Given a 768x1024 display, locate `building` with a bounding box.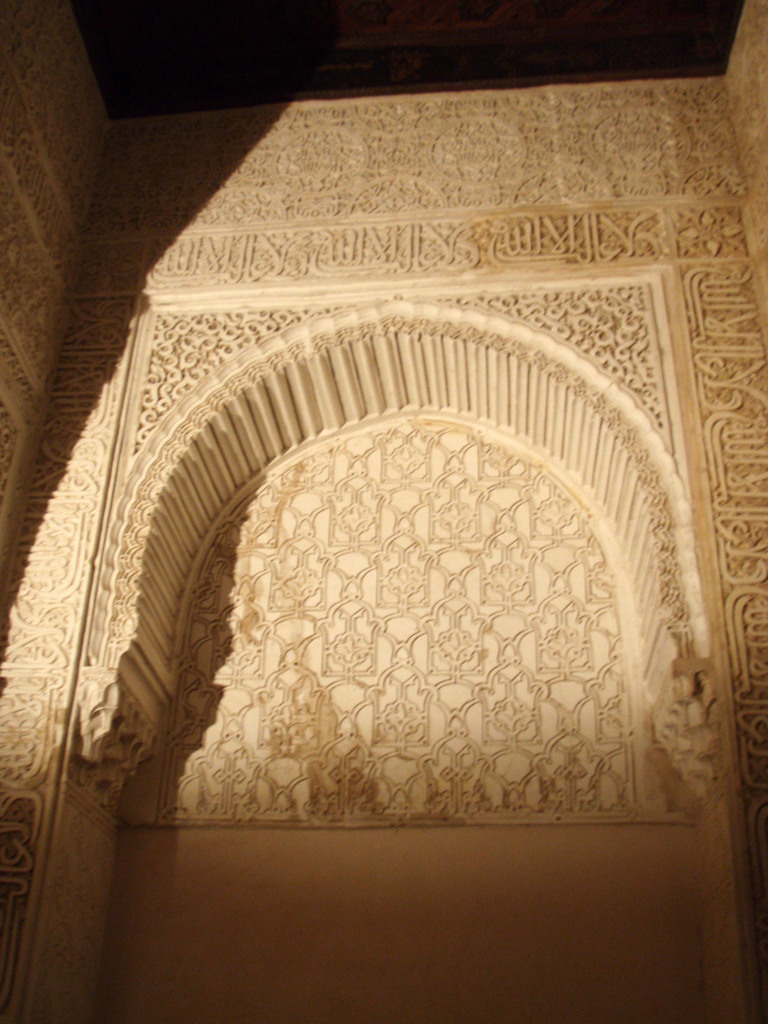
Located: Rect(0, 0, 767, 1023).
